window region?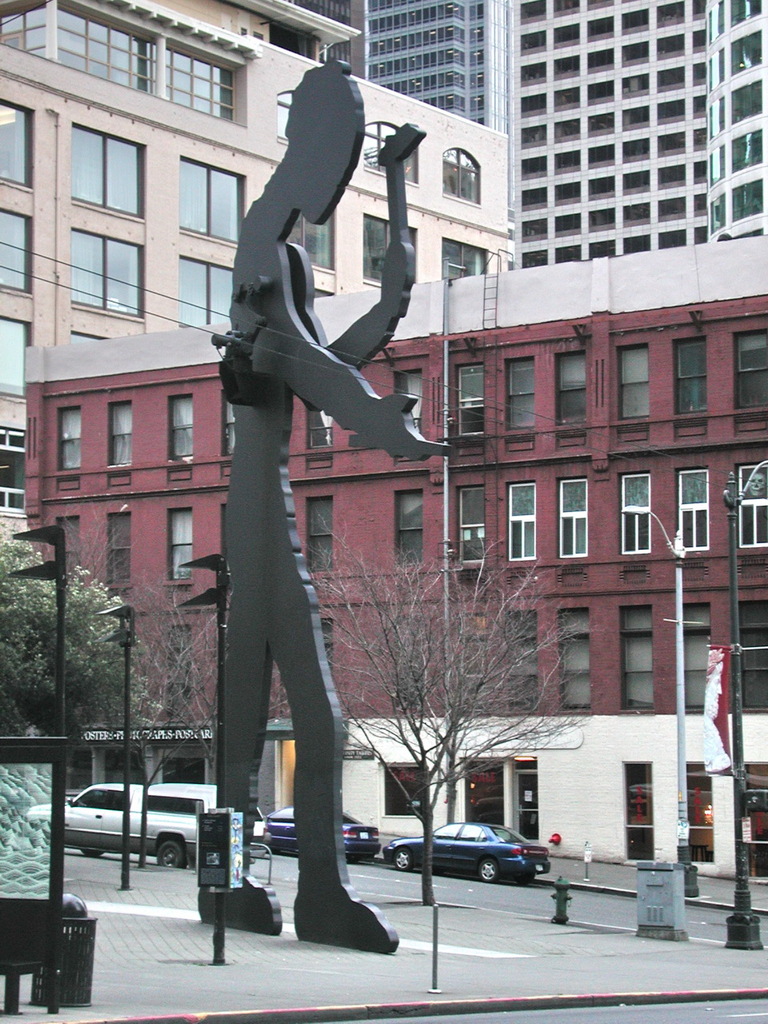
(358,118,422,188)
